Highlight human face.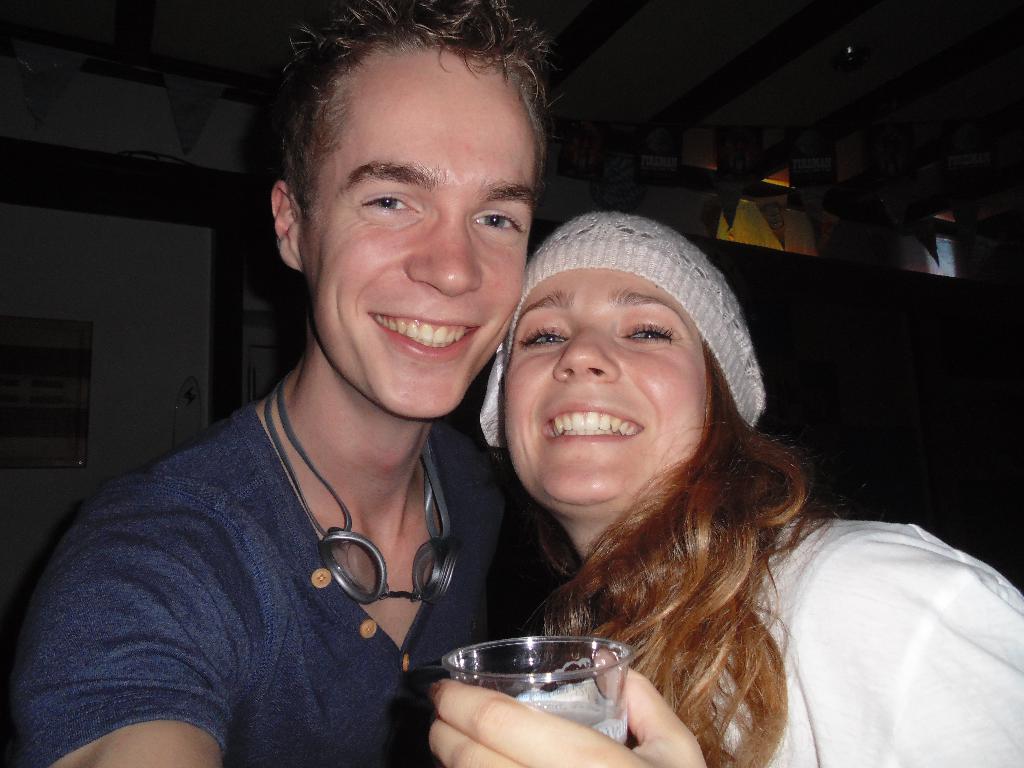
Highlighted region: locate(501, 270, 709, 515).
